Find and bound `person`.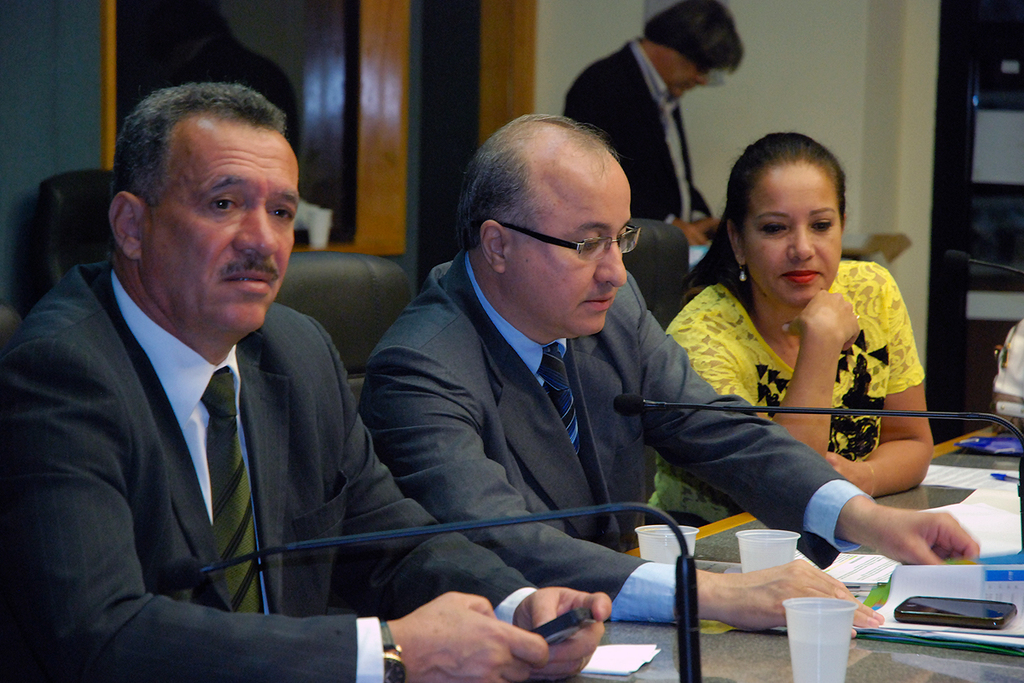
Bound: 0 79 621 673.
